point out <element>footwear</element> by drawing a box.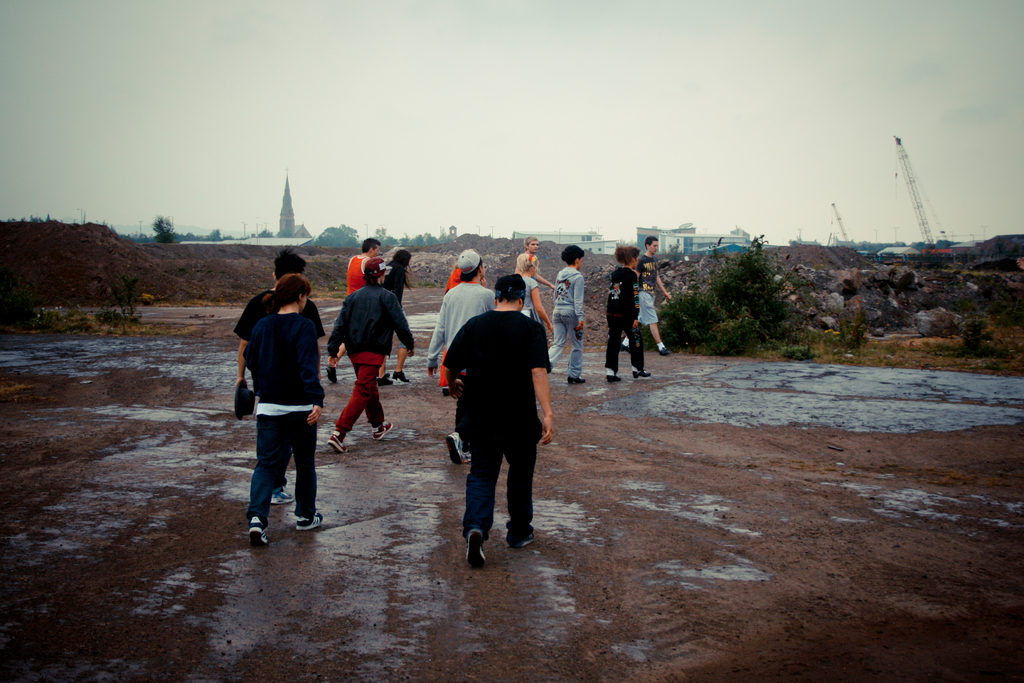
x1=462 y1=451 x2=474 y2=465.
